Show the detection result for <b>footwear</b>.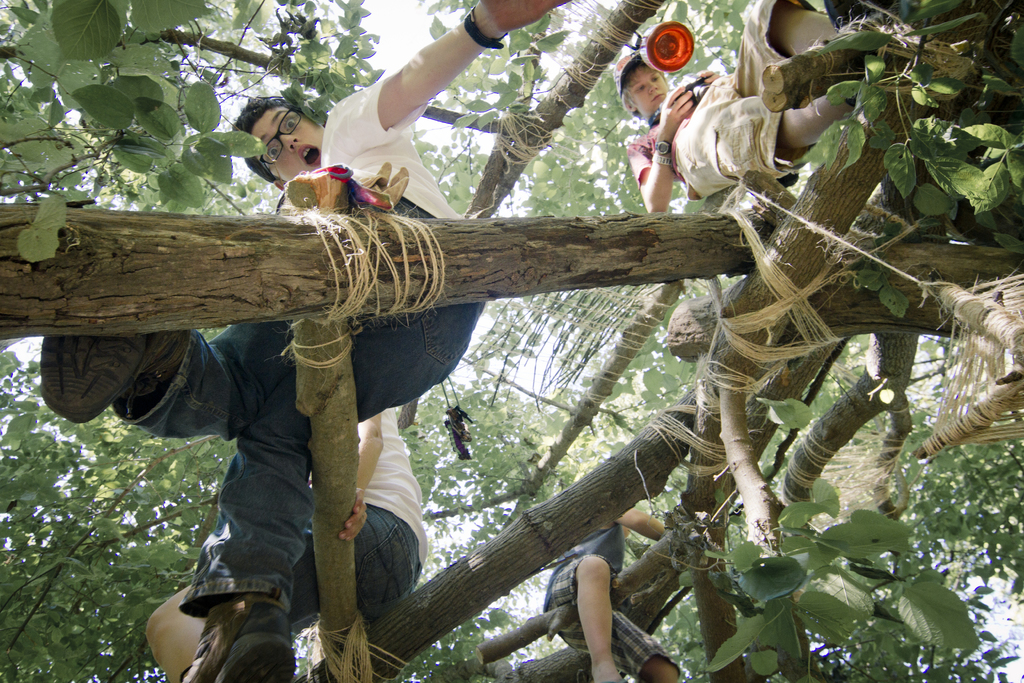
pyautogui.locateOnScreen(36, 325, 169, 424).
